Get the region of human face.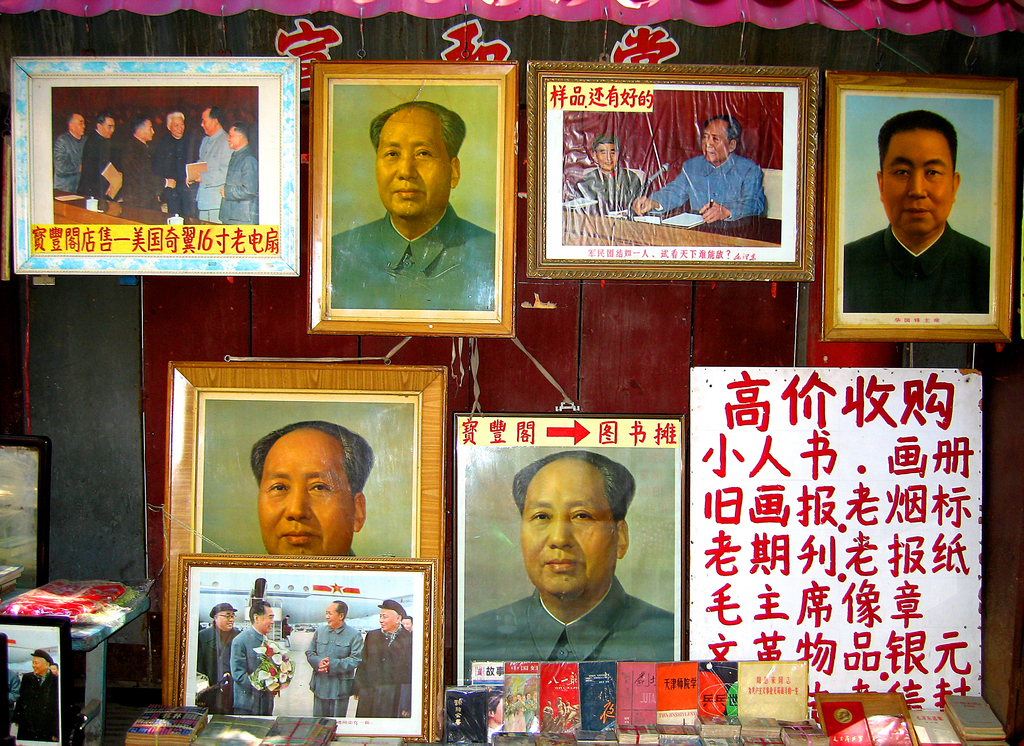
259 428 356 560.
